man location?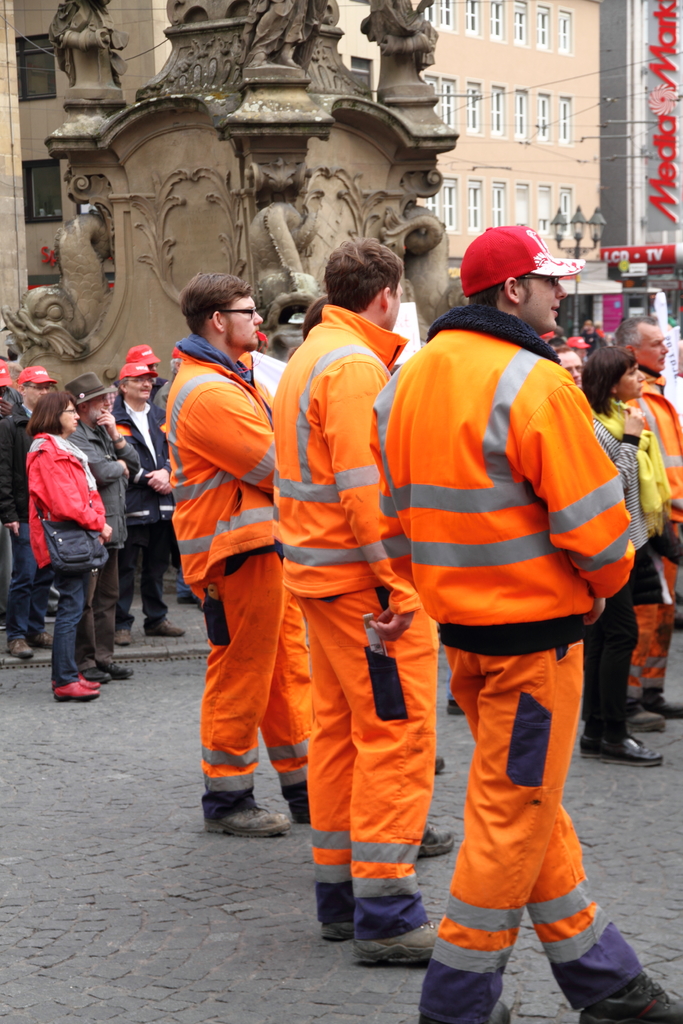
Rect(609, 310, 682, 717)
